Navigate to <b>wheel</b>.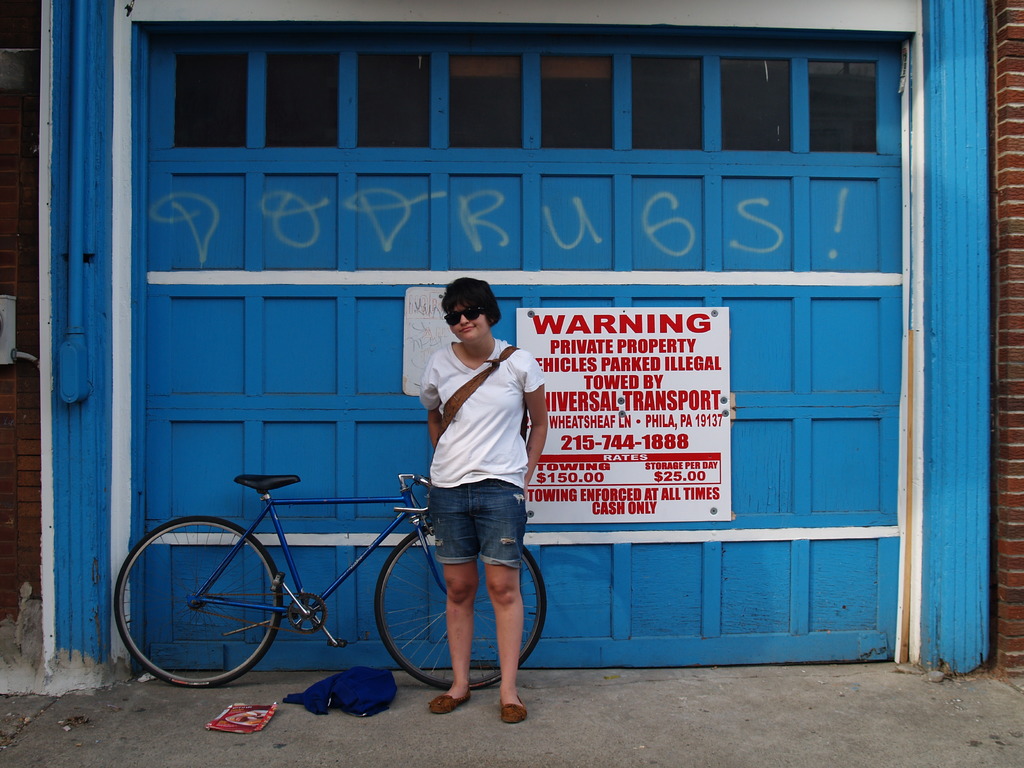
Navigation target: bbox(373, 519, 548, 695).
